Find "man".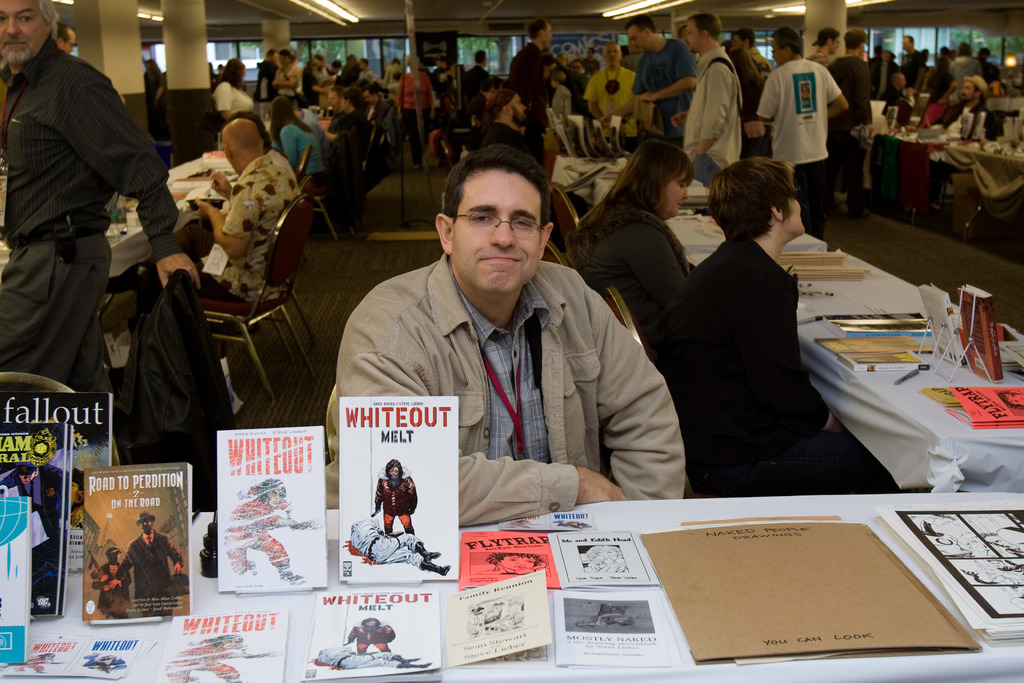
<bbox>820, 29, 876, 220</bbox>.
